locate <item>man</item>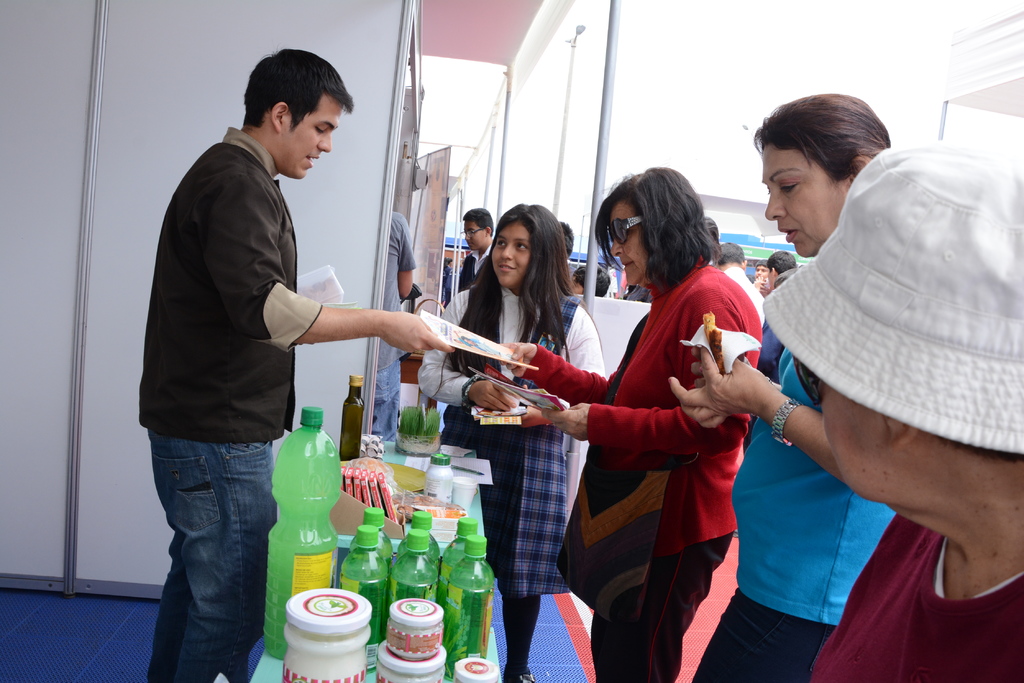
753, 260, 768, 282
